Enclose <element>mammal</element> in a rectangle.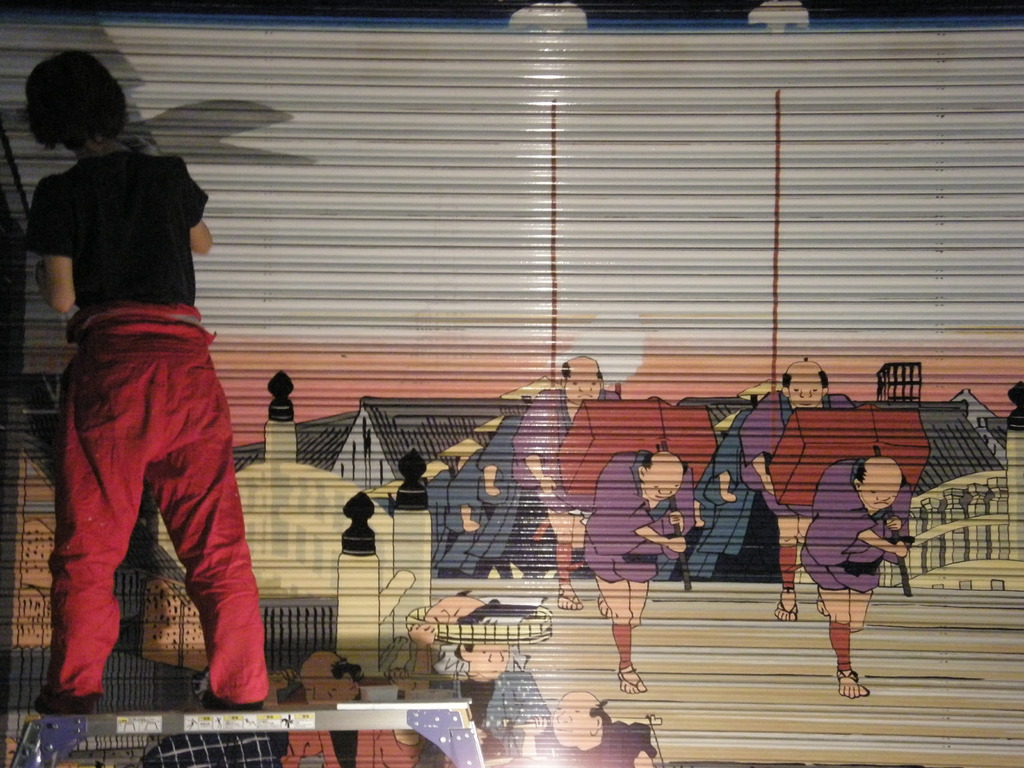
{"x1": 269, "y1": 654, "x2": 418, "y2": 767}.
